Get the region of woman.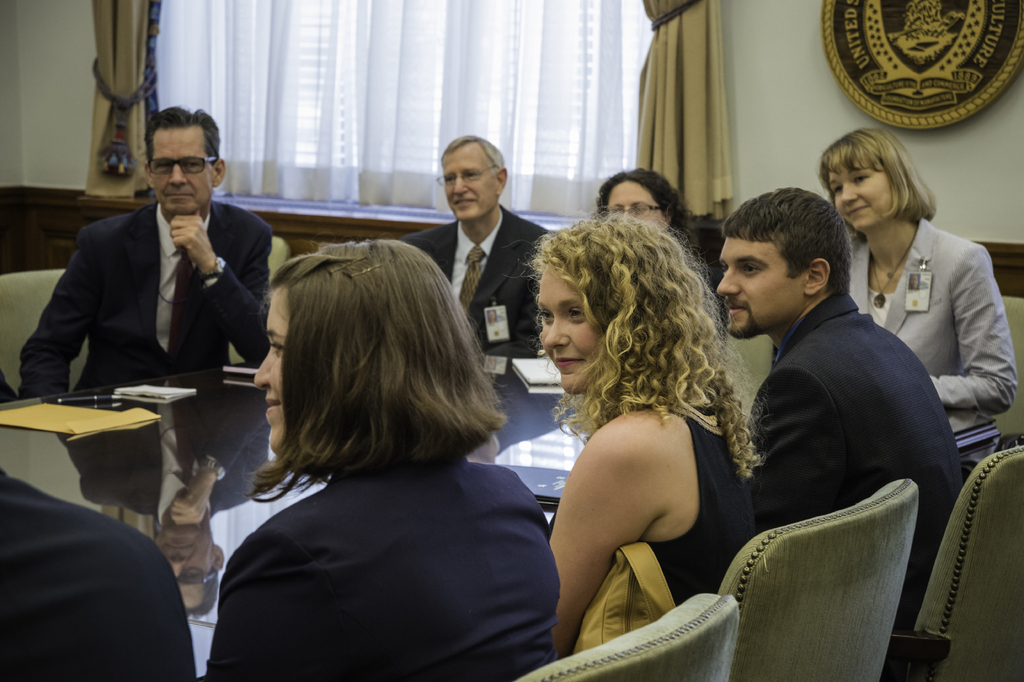
[200,235,561,681].
